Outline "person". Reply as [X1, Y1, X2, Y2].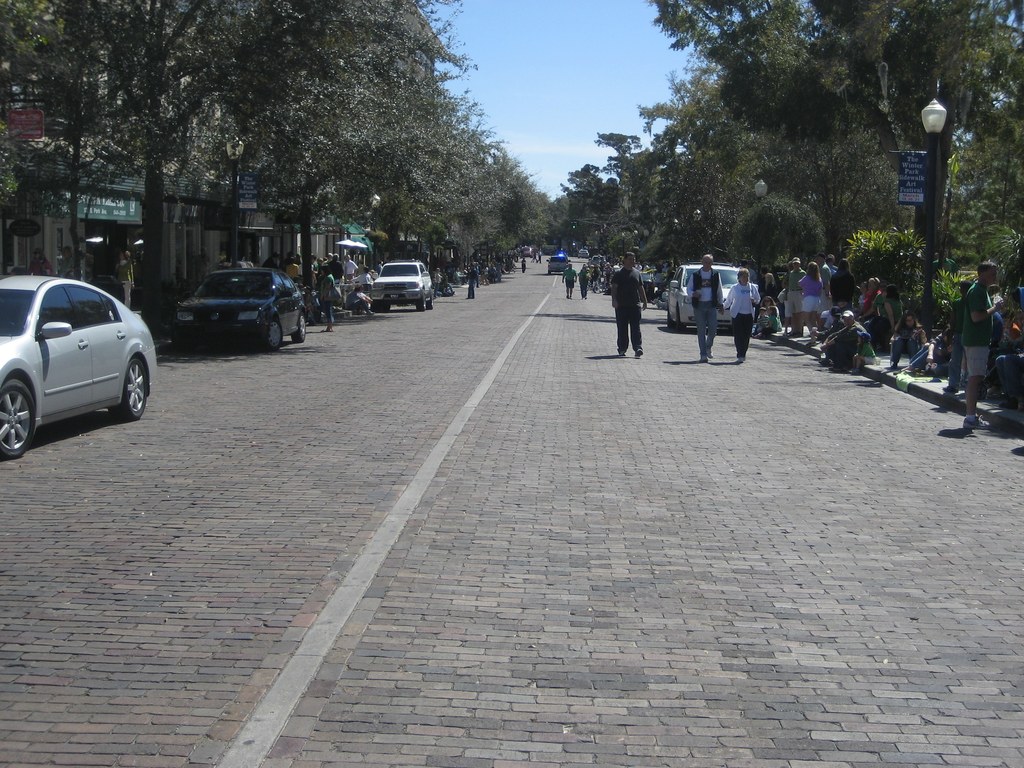
[467, 264, 480, 300].
